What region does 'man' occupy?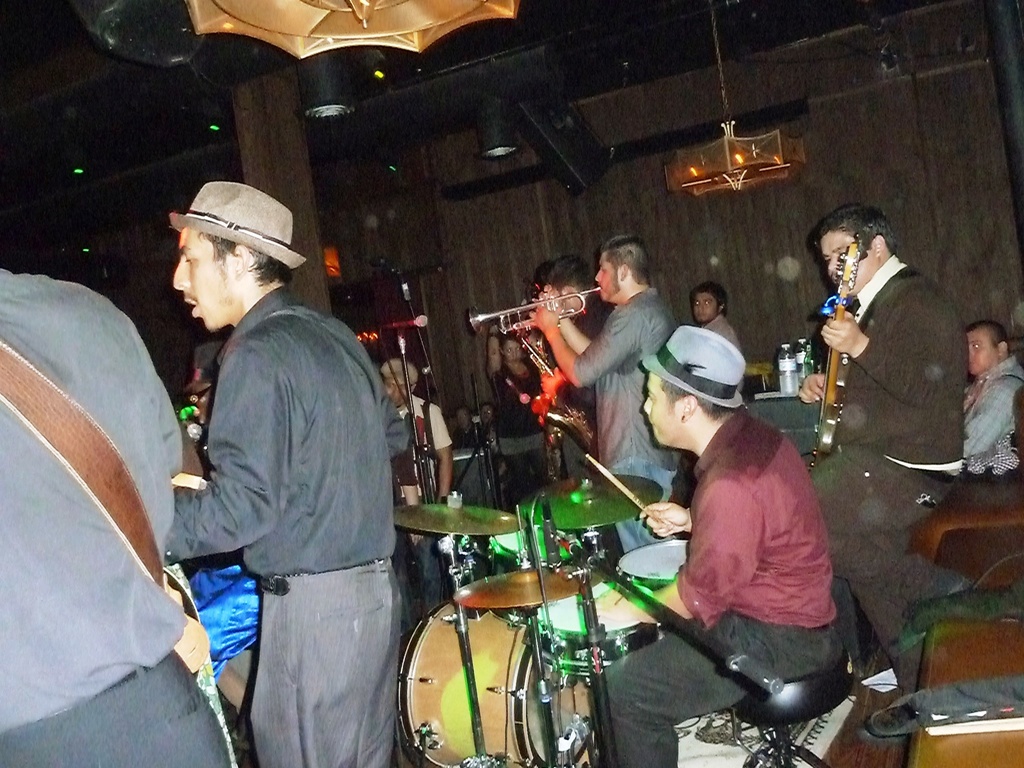
[left=592, top=323, right=834, bottom=767].
